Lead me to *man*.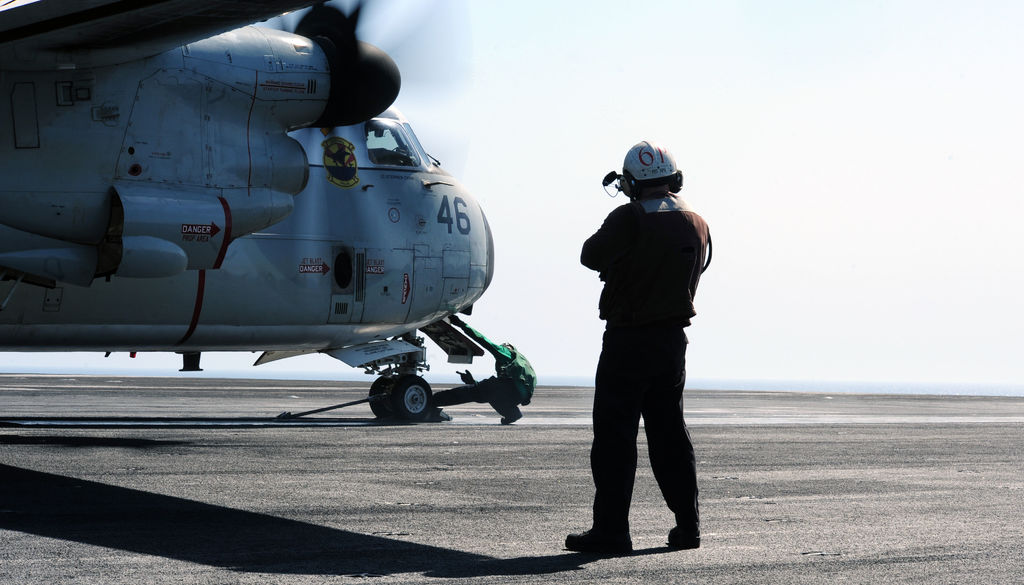
Lead to bbox(555, 135, 712, 558).
